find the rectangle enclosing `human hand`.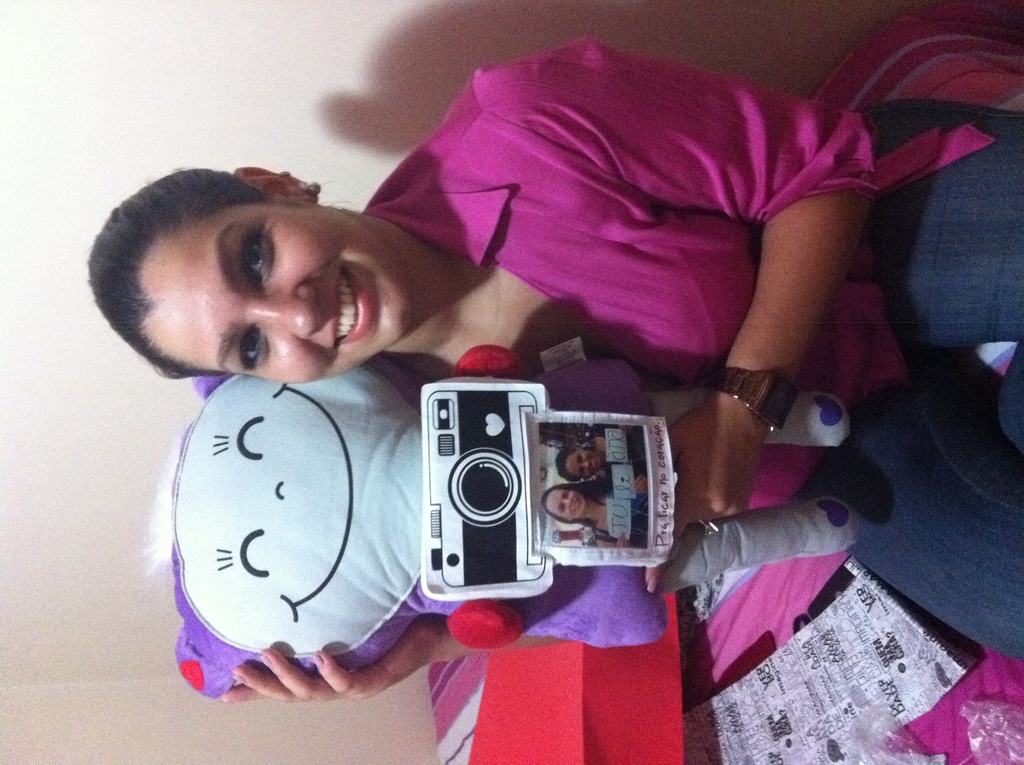
region(630, 475, 651, 496).
